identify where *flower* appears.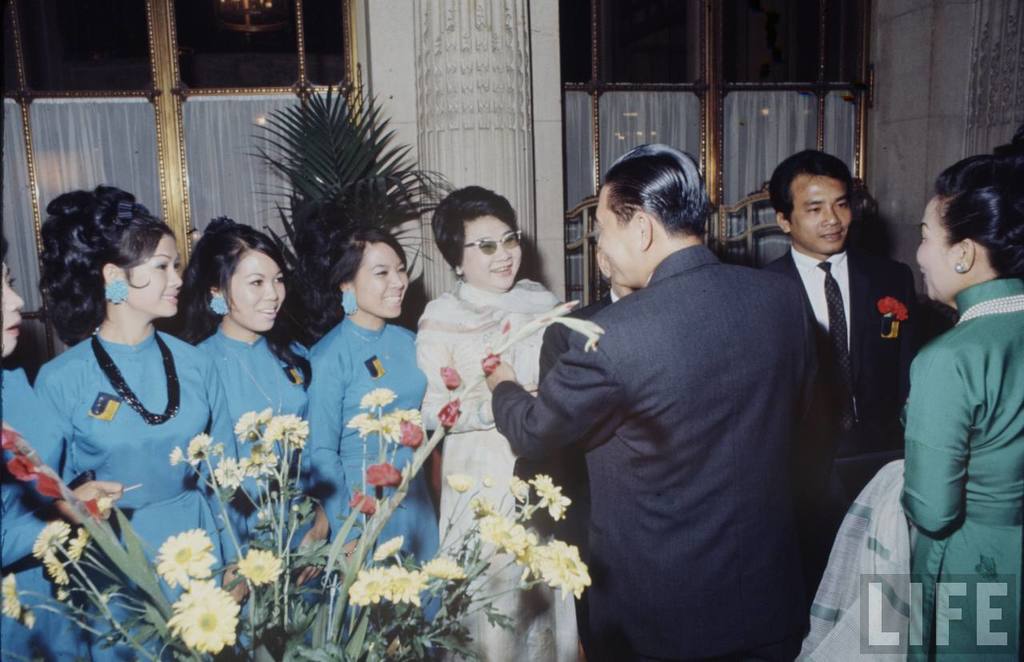
Appears at [362,383,396,406].
